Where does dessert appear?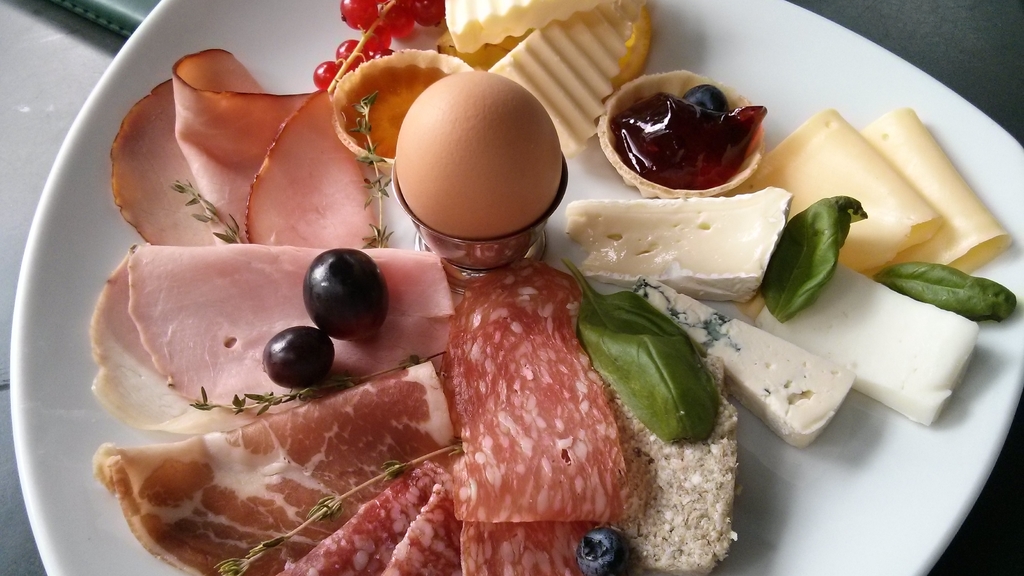
Appears at 90 243 478 440.
